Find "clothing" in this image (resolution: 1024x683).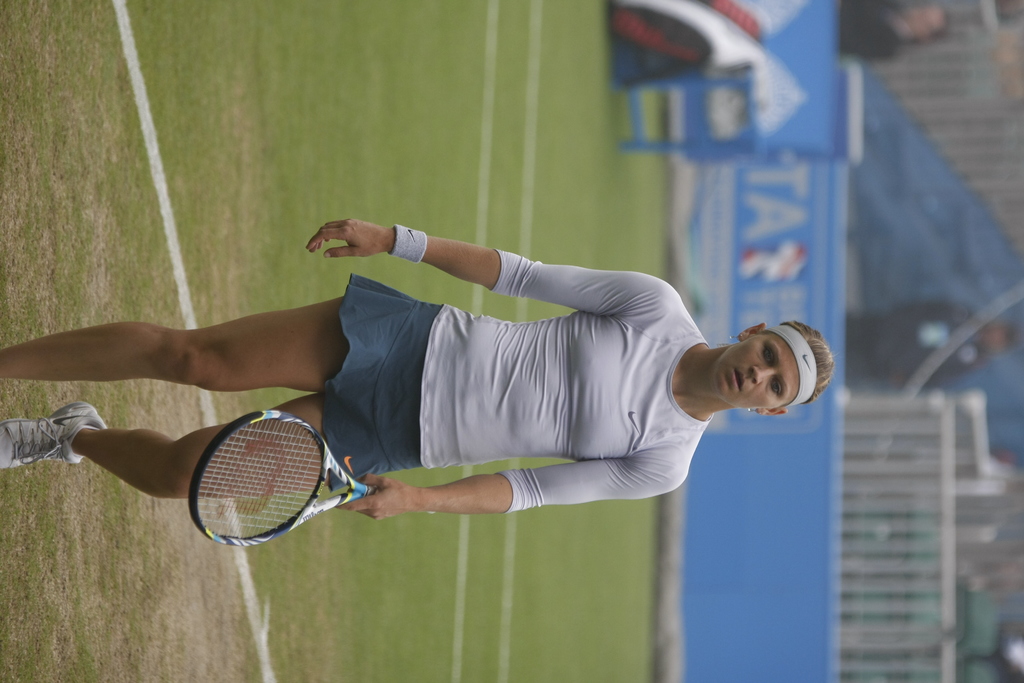
Rect(846, 297, 982, 388).
